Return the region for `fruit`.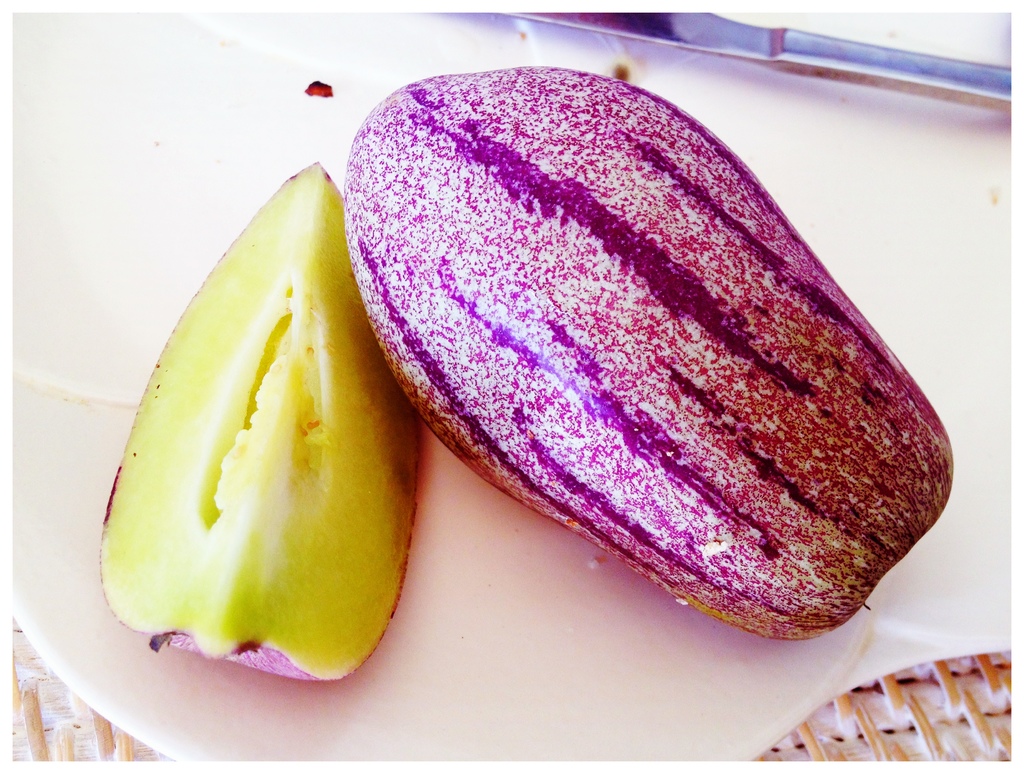
(left=97, top=168, right=419, bottom=681).
